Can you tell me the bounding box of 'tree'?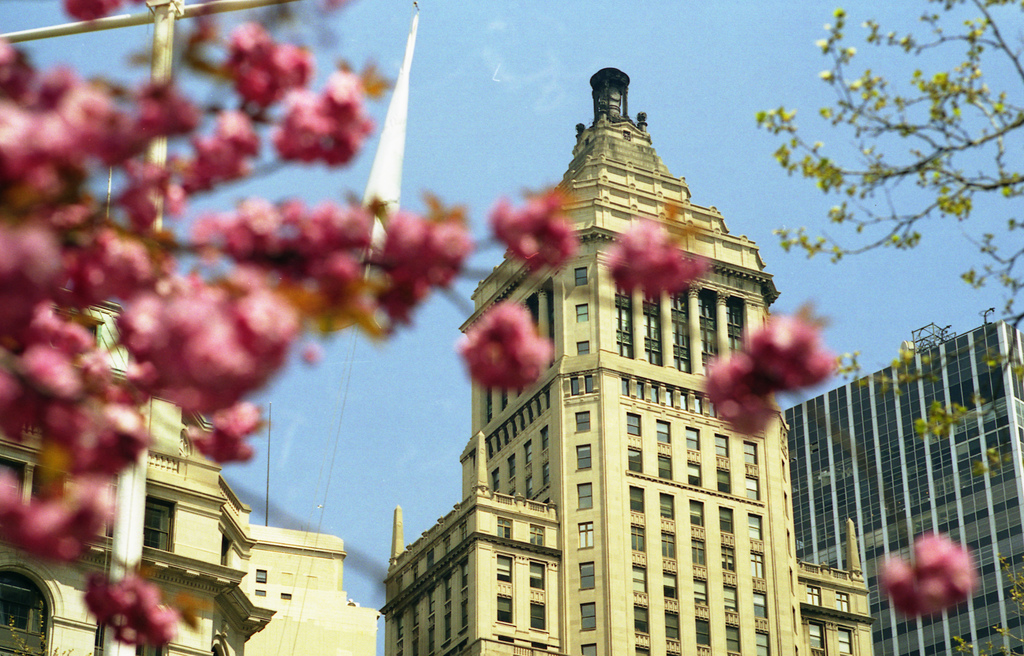
(0,0,701,643).
